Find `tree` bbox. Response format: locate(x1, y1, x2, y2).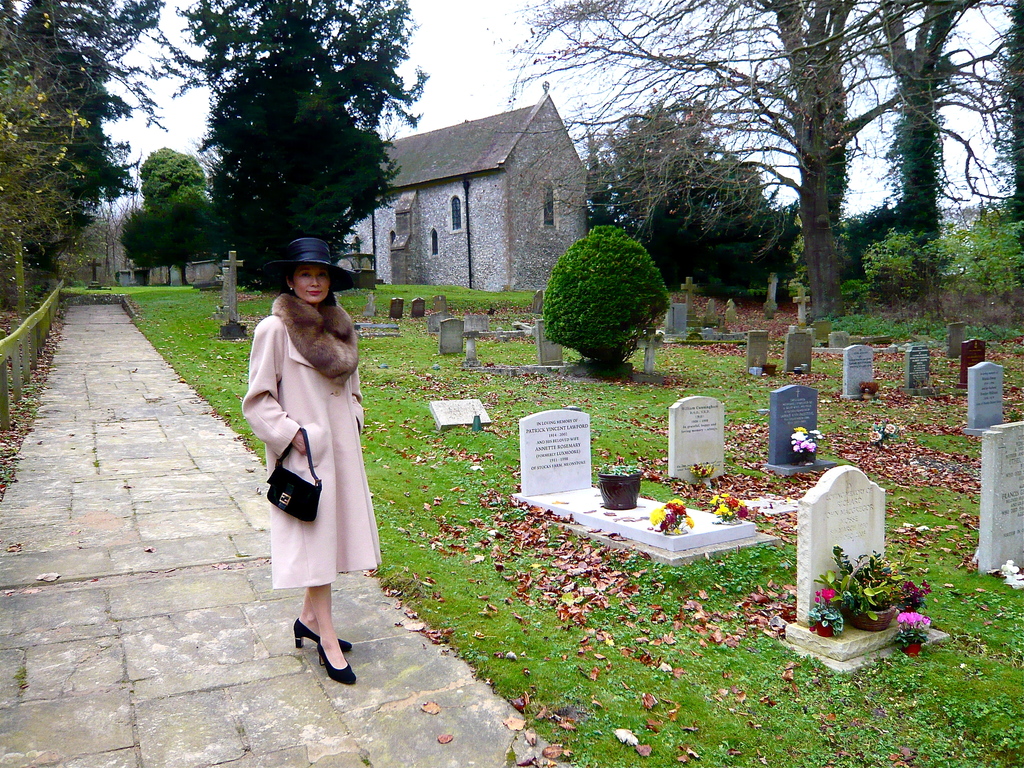
locate(821, 0, 1023, 264).
